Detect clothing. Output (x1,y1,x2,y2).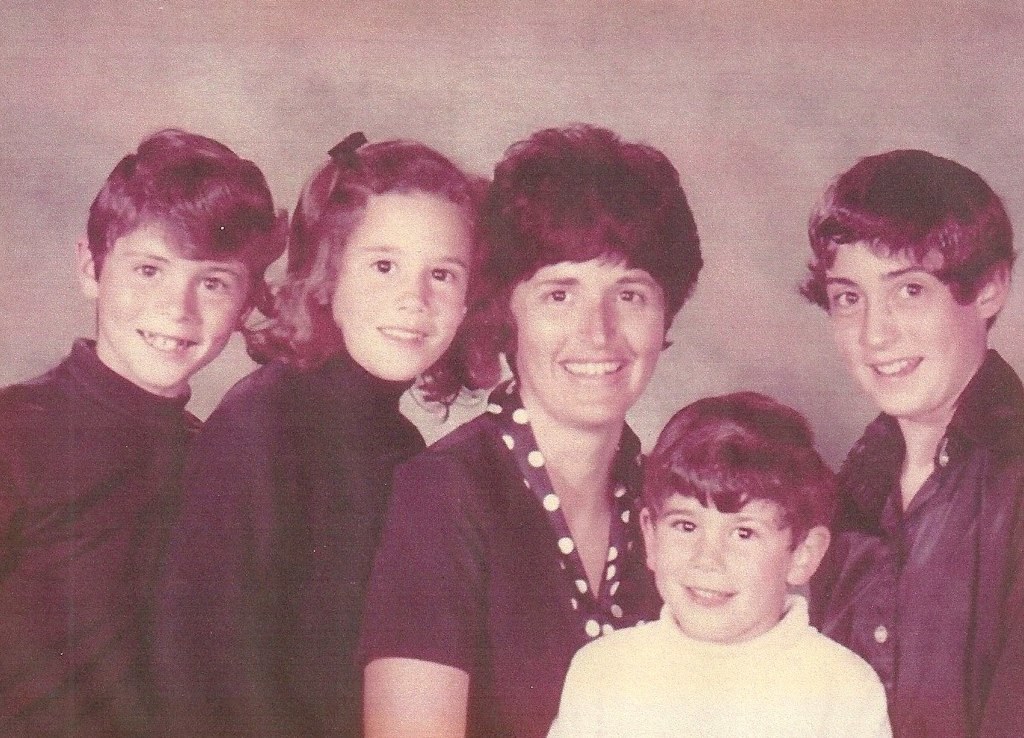
(565,583,903,725).
